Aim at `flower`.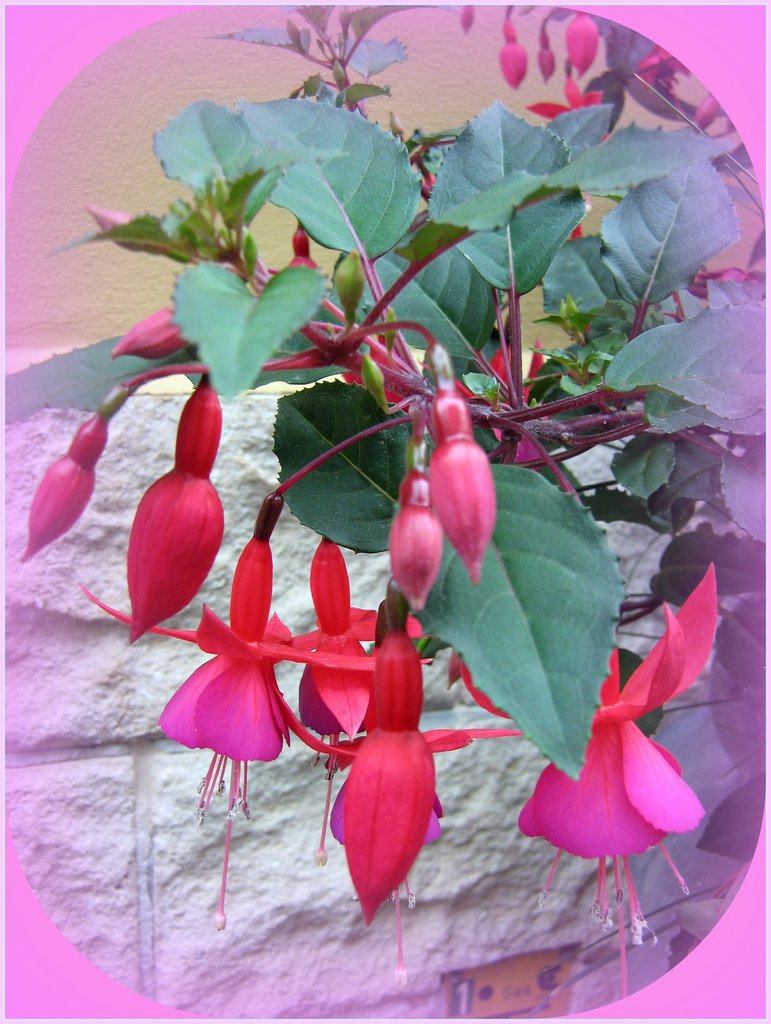
Aimed at pyautogui.locateOnScreen(107, 412, 230, 630).
